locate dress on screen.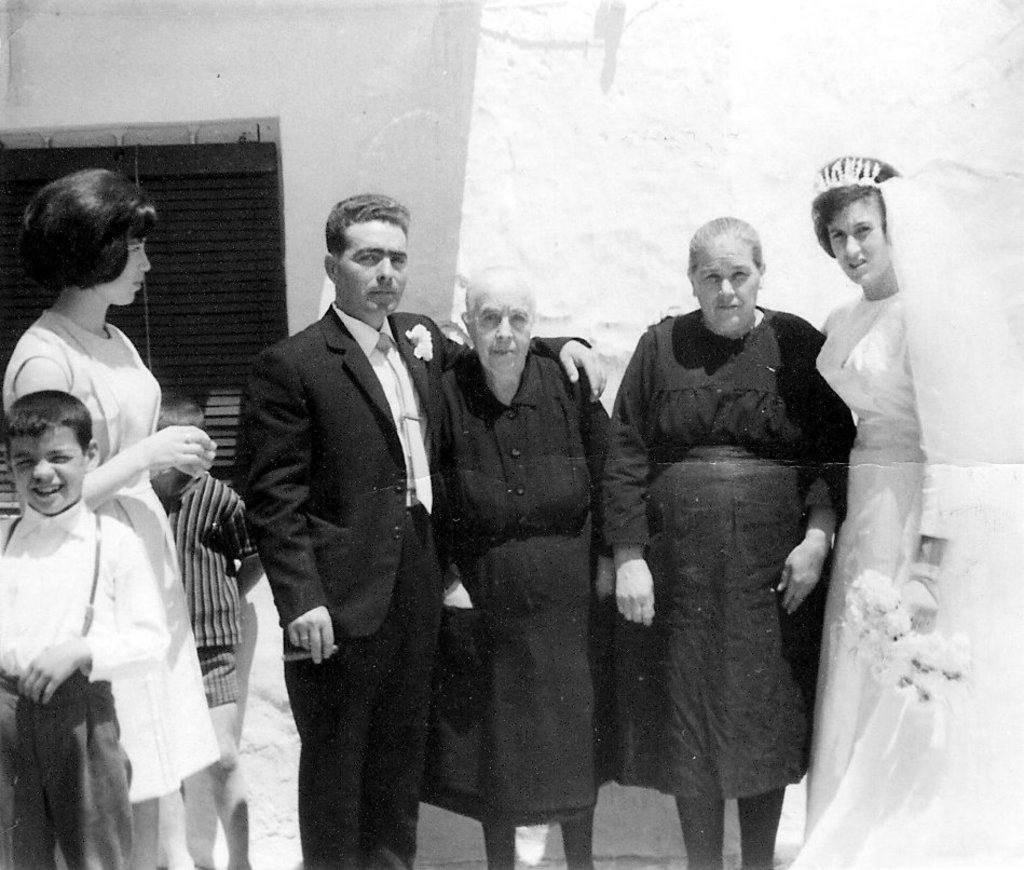
On screen at 596 311 850 800.
